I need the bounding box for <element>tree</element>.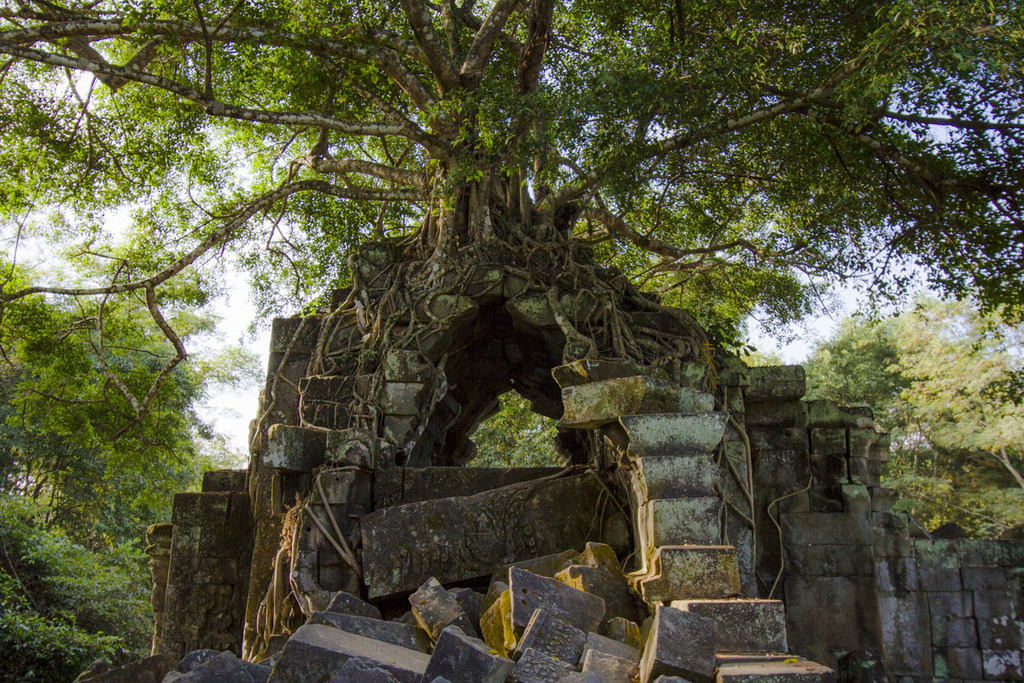
Here it is: (x1=0, y1=0, x2=1023, y2=569).
